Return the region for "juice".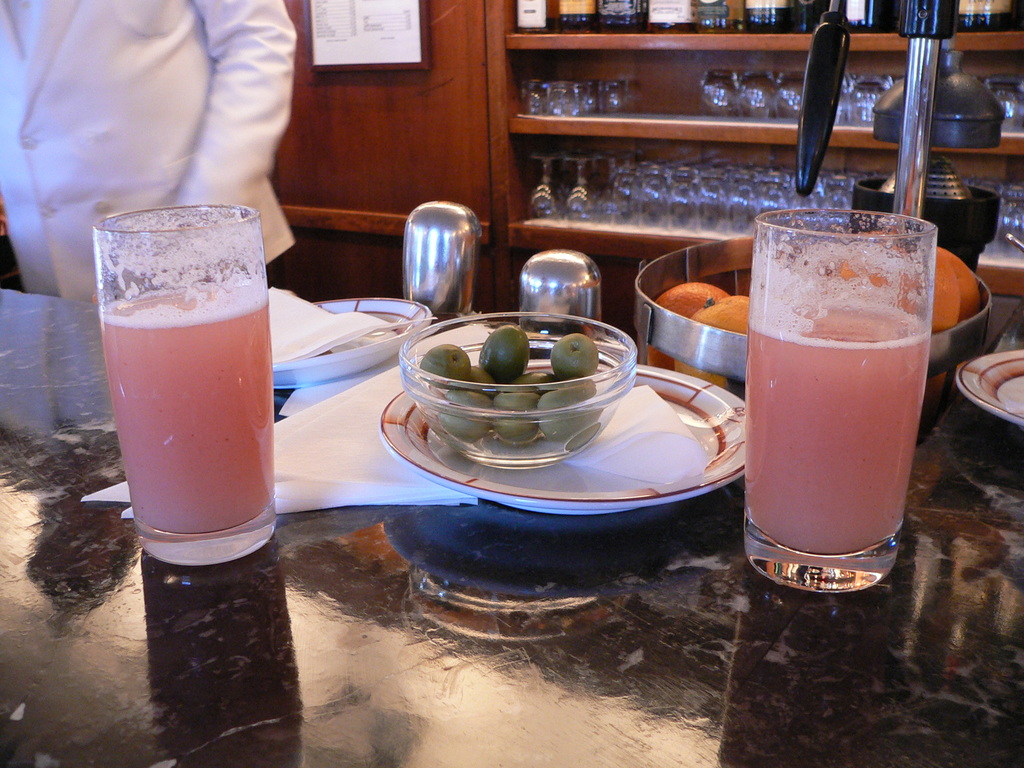
bbox=(90, 204, 271, 556).
